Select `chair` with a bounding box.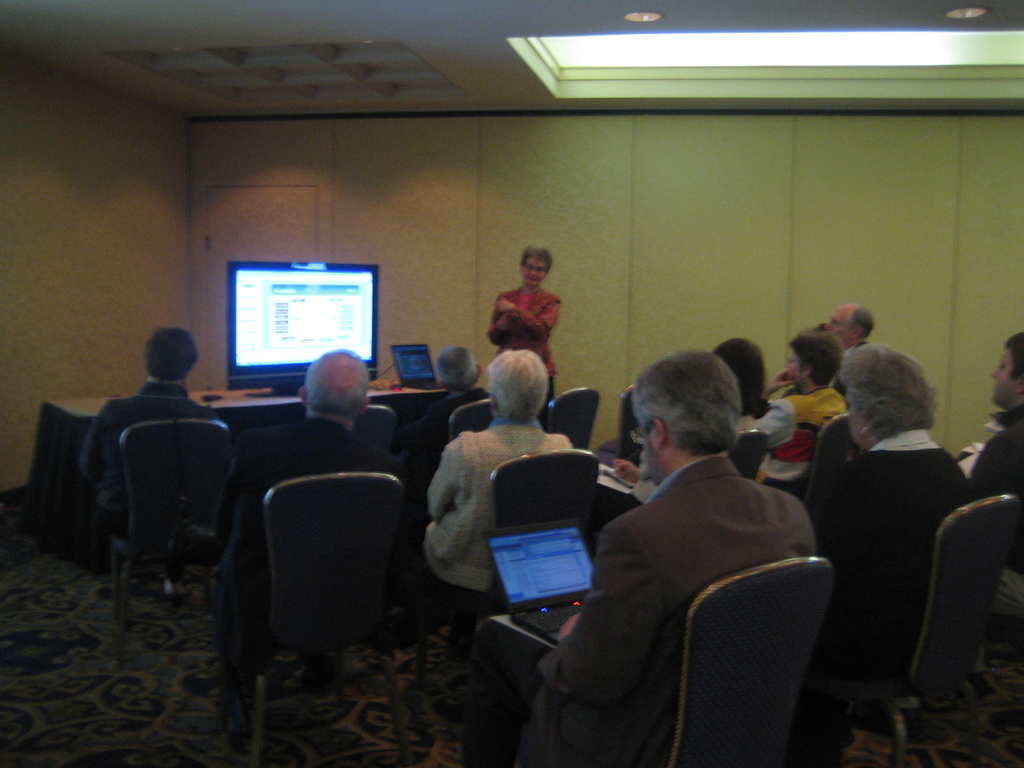
locate(419, 447, 600, 703).
